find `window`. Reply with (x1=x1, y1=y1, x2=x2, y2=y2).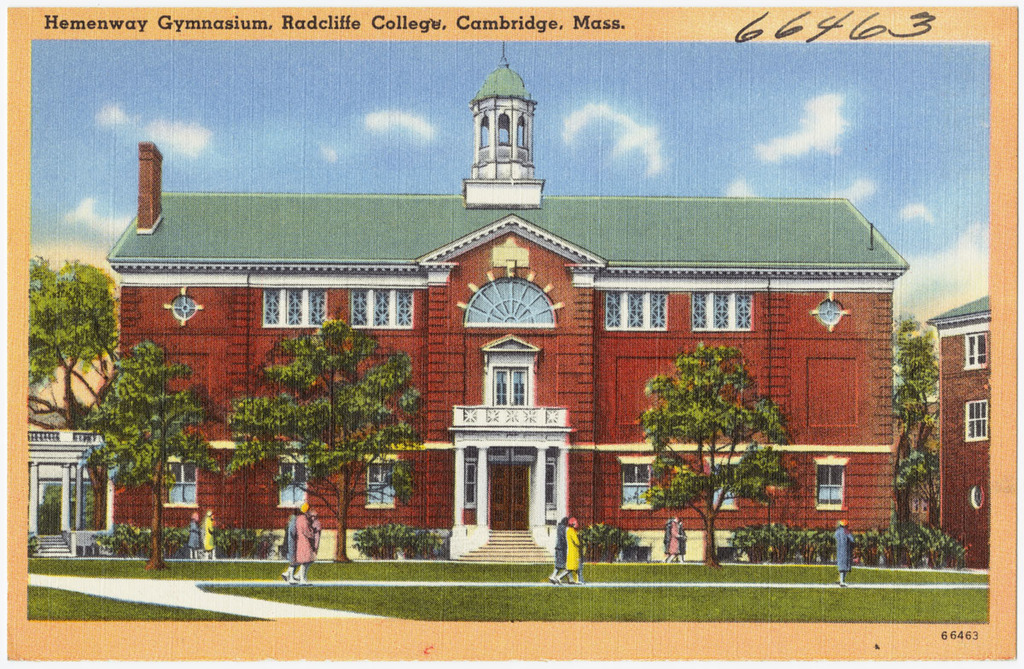
(x1=263, y1=287, x2=328, y2=329).
